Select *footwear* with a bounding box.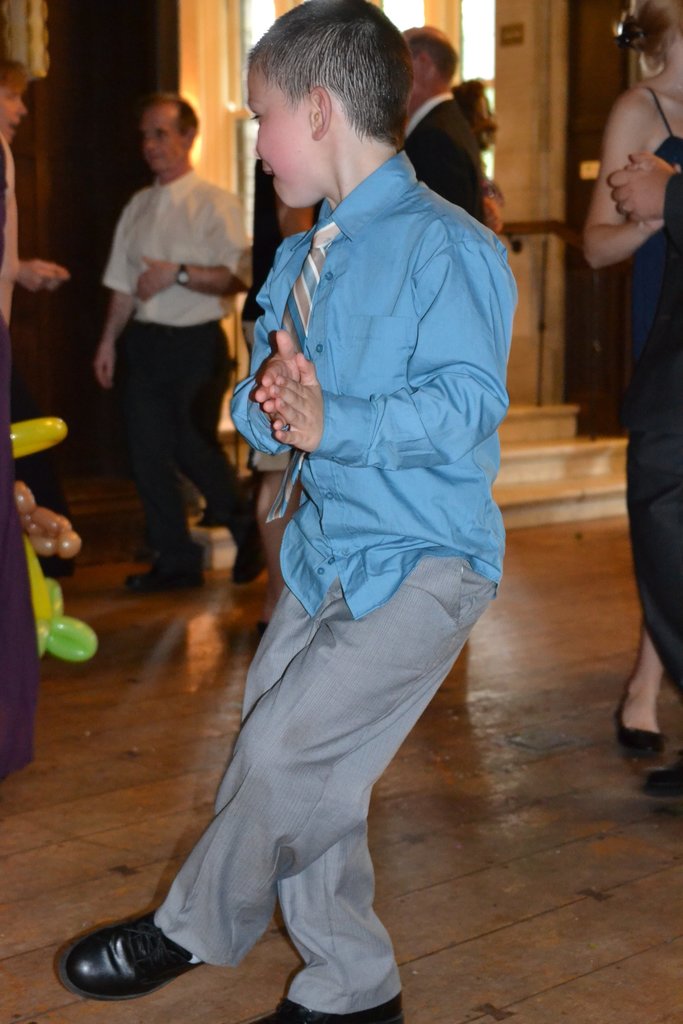
251:991:397:1023.
